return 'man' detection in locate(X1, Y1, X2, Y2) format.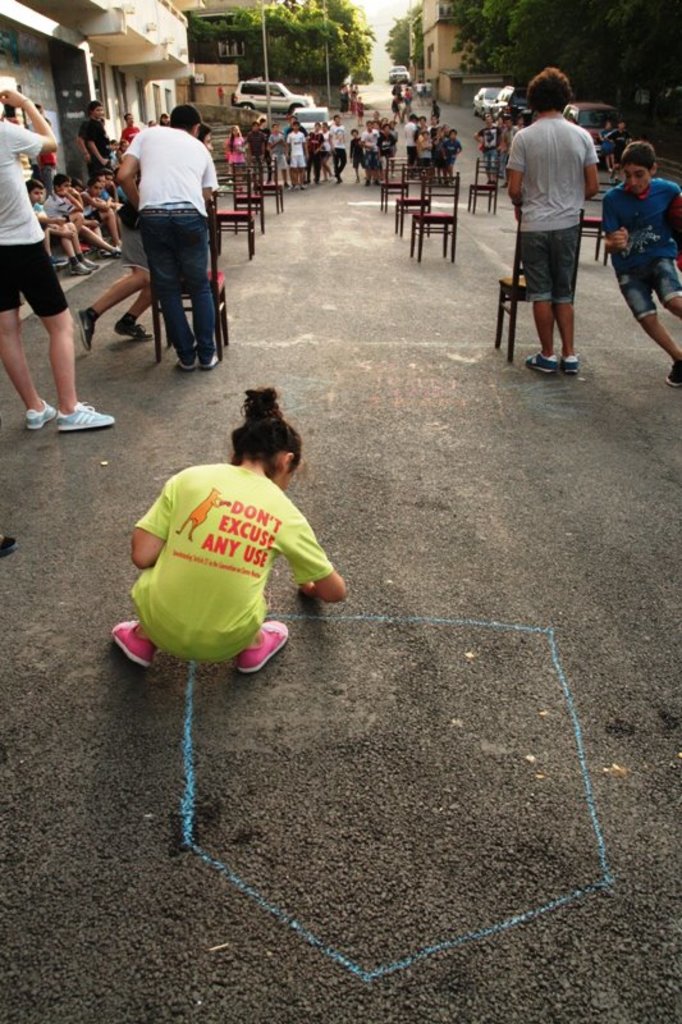
locate(0, 79, 115, 433).
